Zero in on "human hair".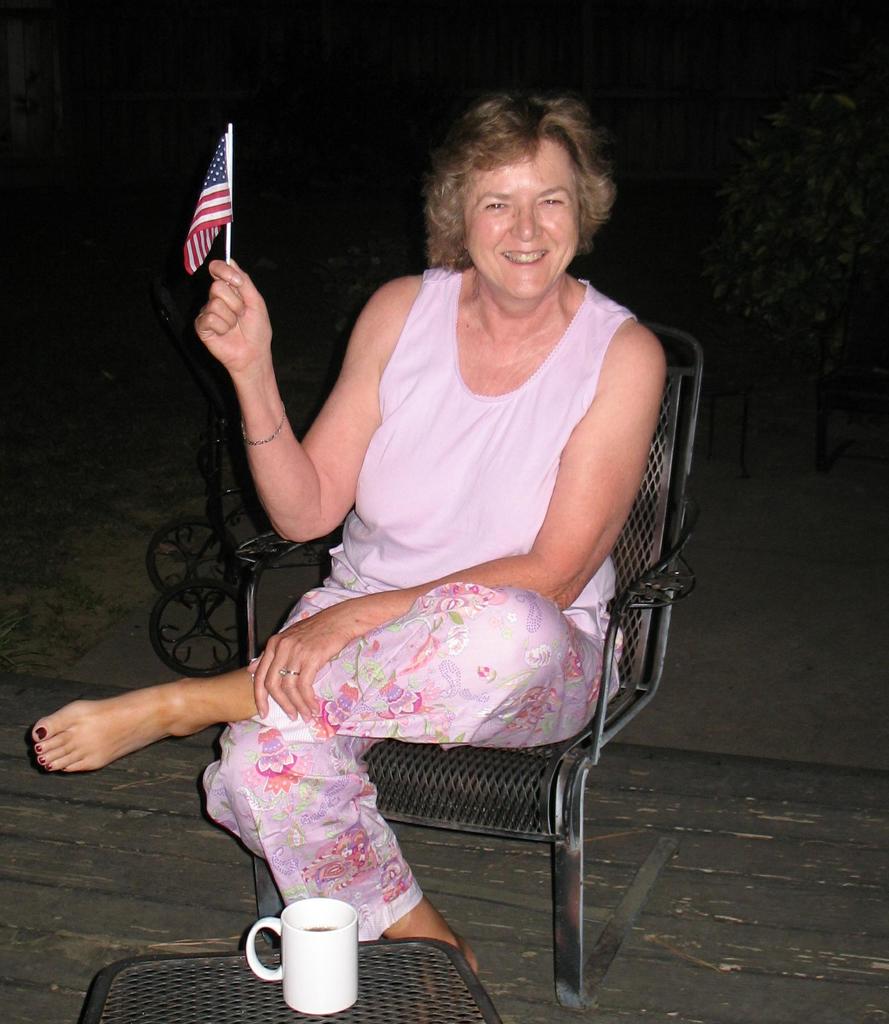
Zeroed in: [x1=411, y1=84, x2=620, y2=253].
